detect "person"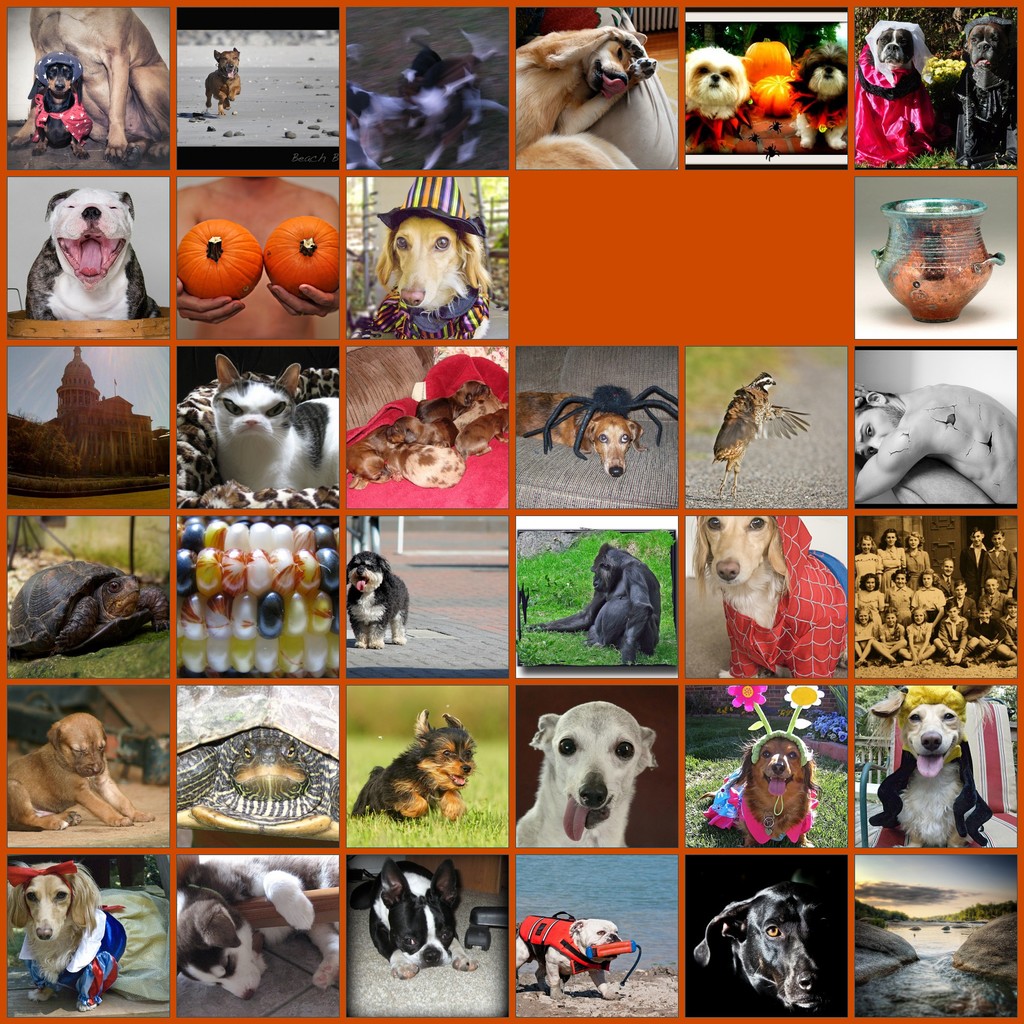
x1=172, y1=173, x2=340, y2=343
